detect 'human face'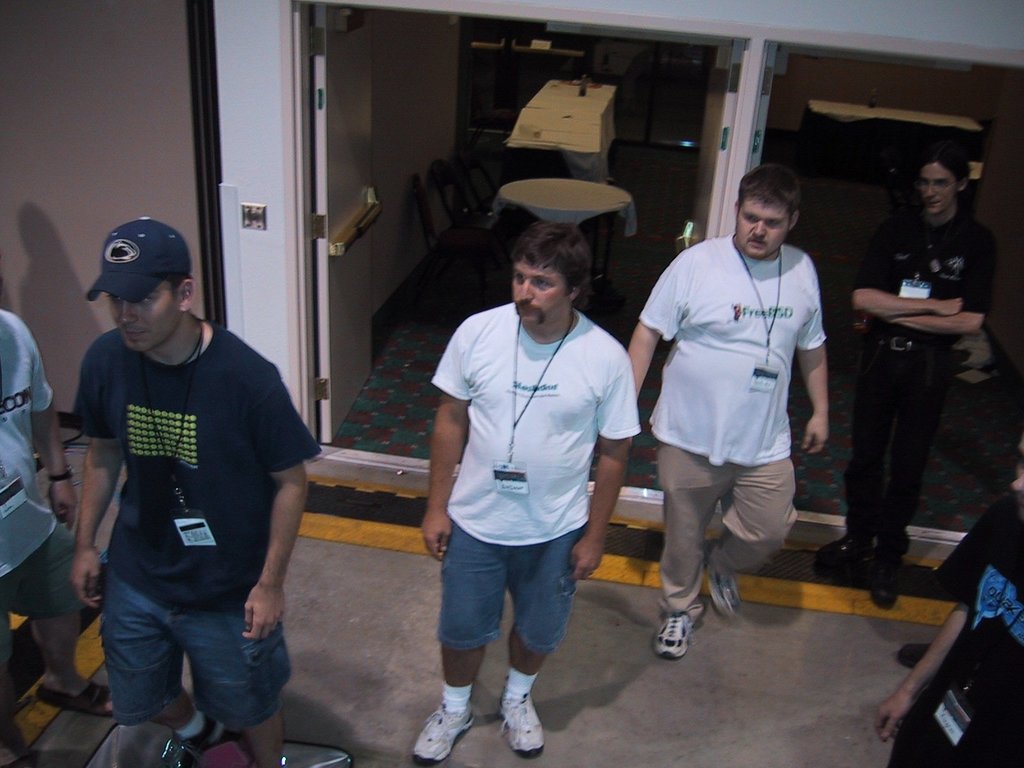
Rect(920, 159, 959, 220)
